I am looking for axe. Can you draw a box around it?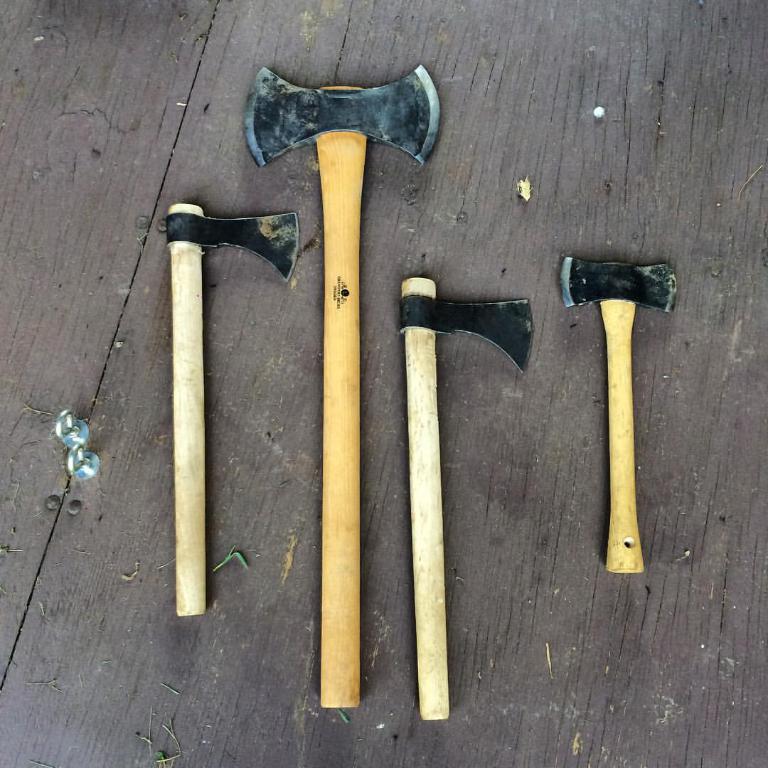
Sure, the bounding box is region(252, 63, 443, 705).
